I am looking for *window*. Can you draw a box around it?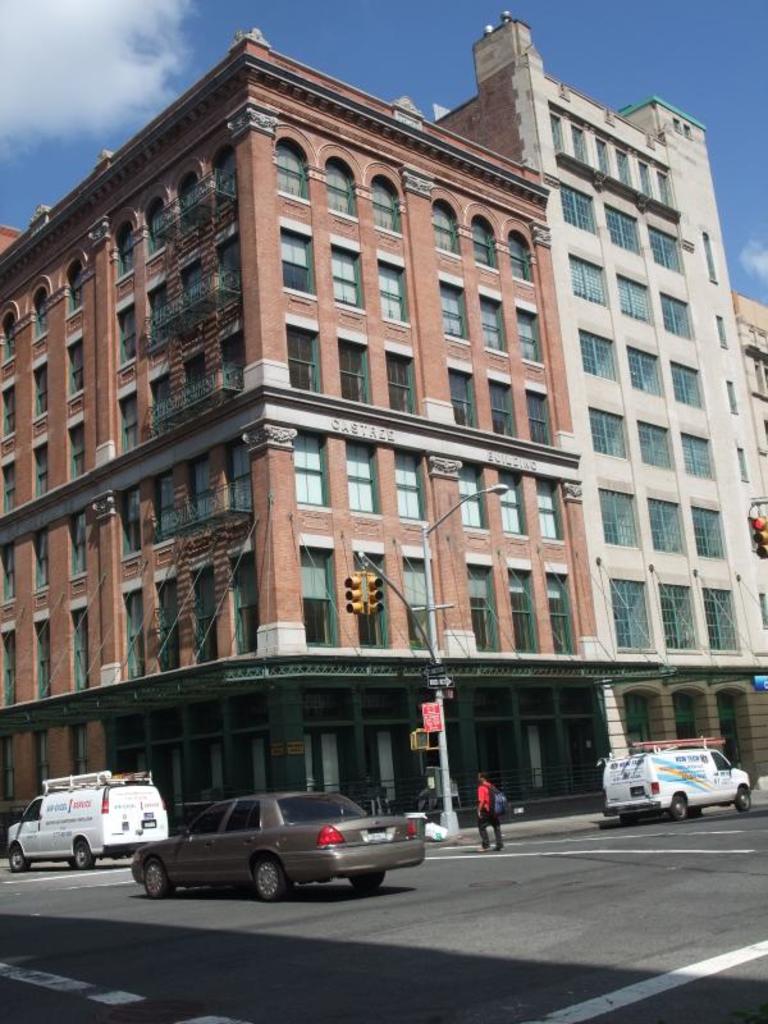
Sure, the bounding box is [387,343,422,419].
